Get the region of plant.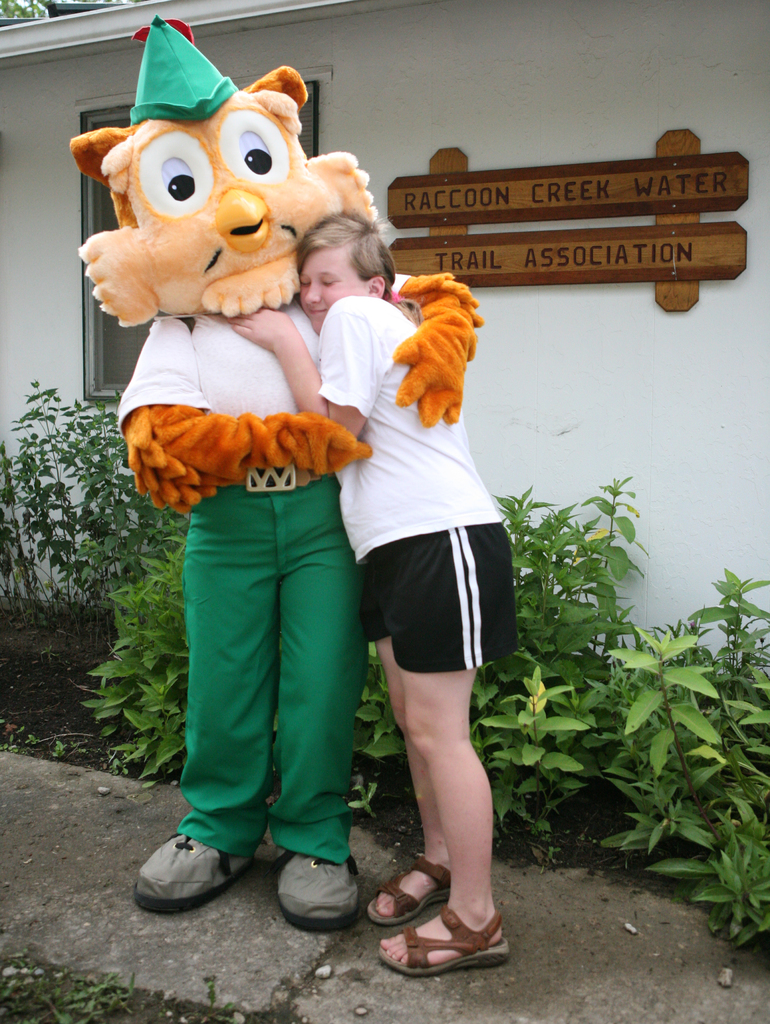
region(0, 716, 7, 730).
